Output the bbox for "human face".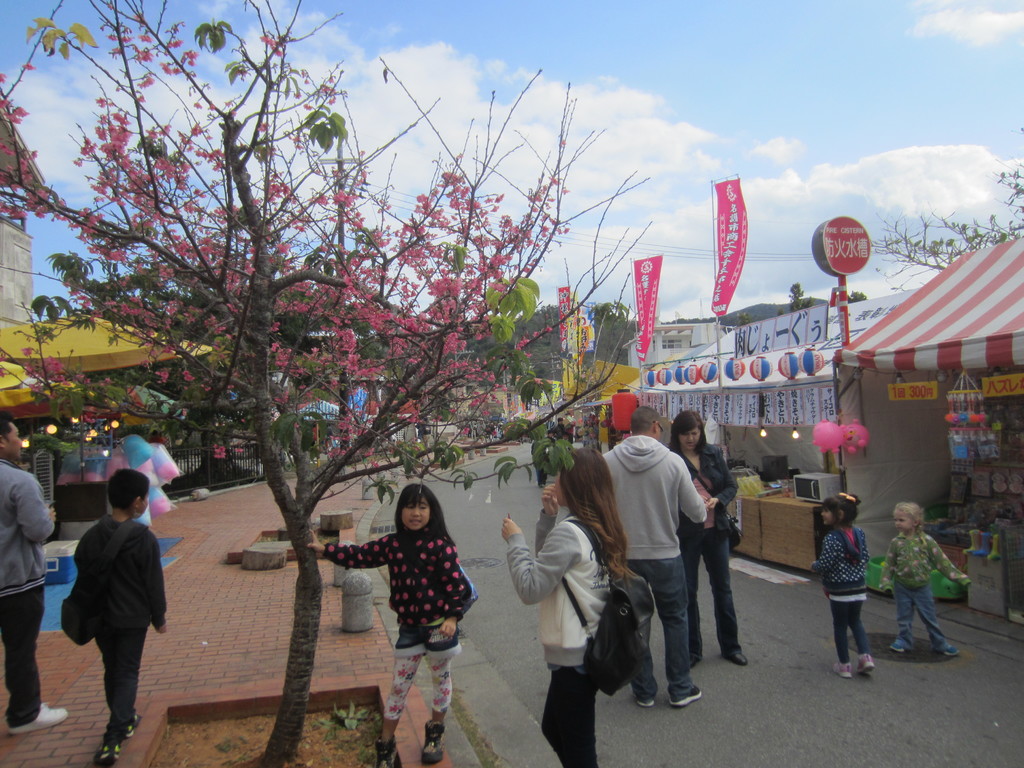
<box>554,470,566,510</box>.
